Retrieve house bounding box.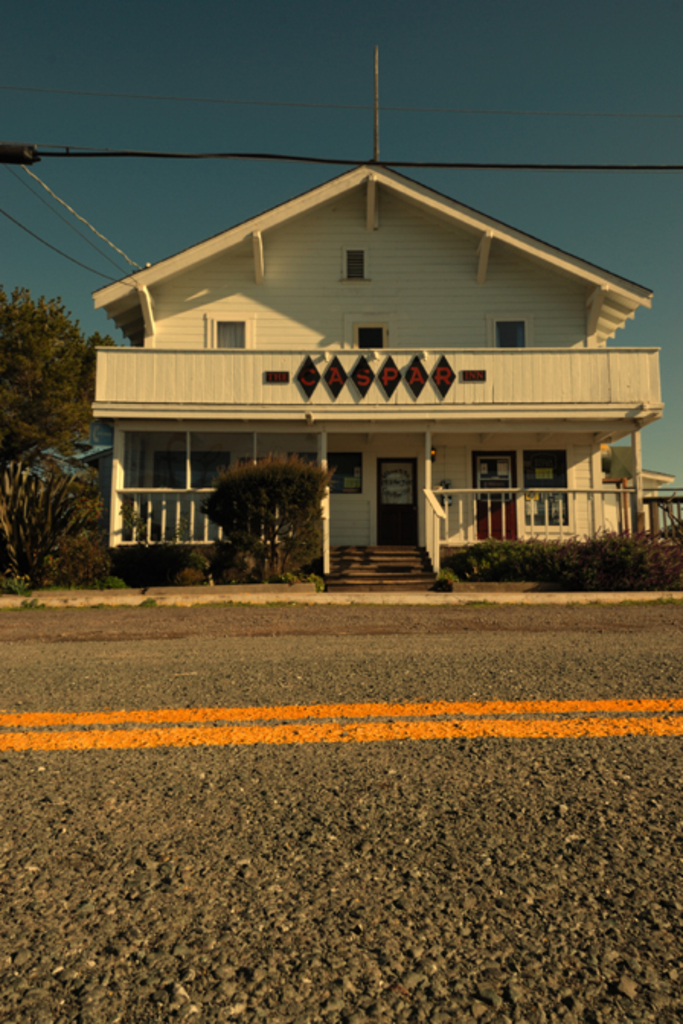
Bounding box: <region>90, 46, 681, 591</region>.
